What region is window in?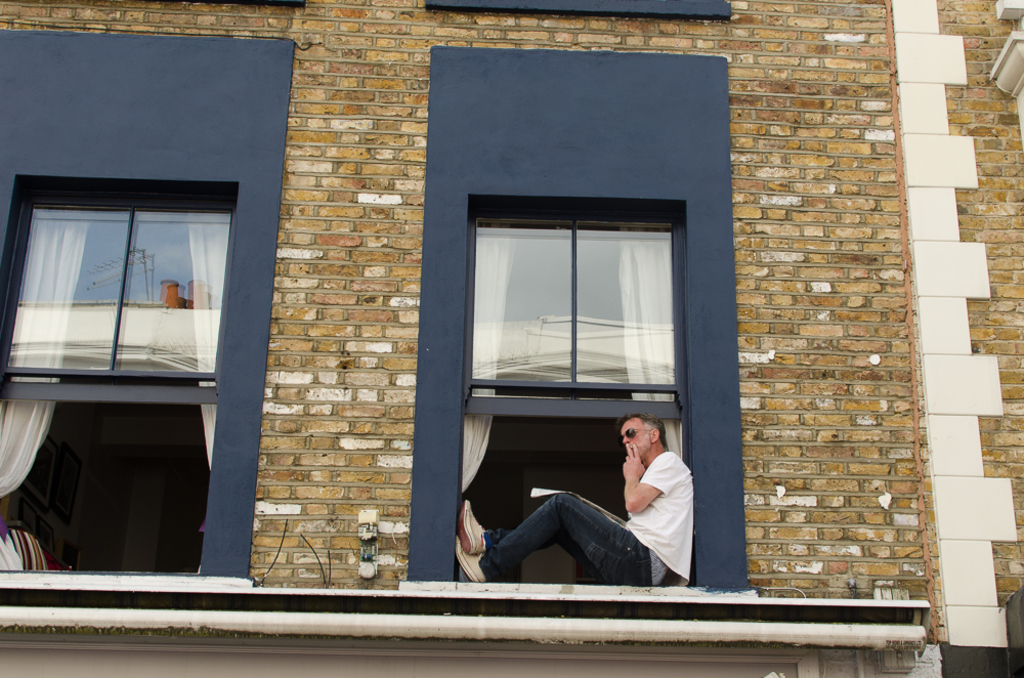
bbox(32, 158, 248, 564).
